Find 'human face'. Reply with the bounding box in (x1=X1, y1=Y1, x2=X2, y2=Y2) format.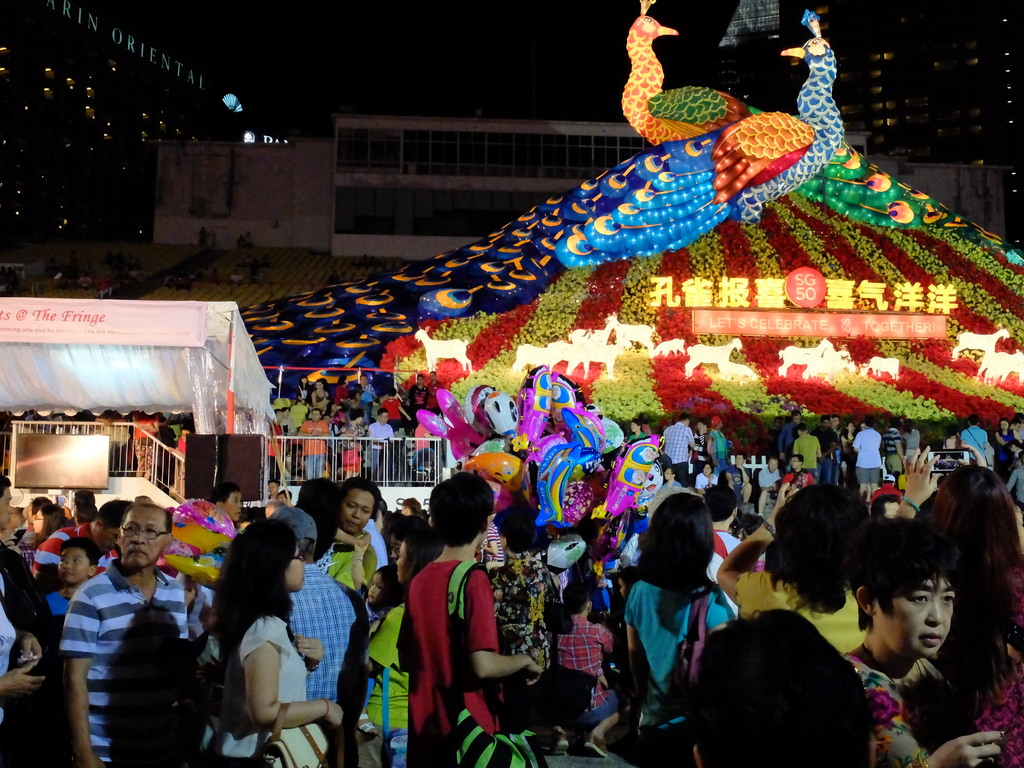
(x1=369, y1=574, x2=384, y2=605).
